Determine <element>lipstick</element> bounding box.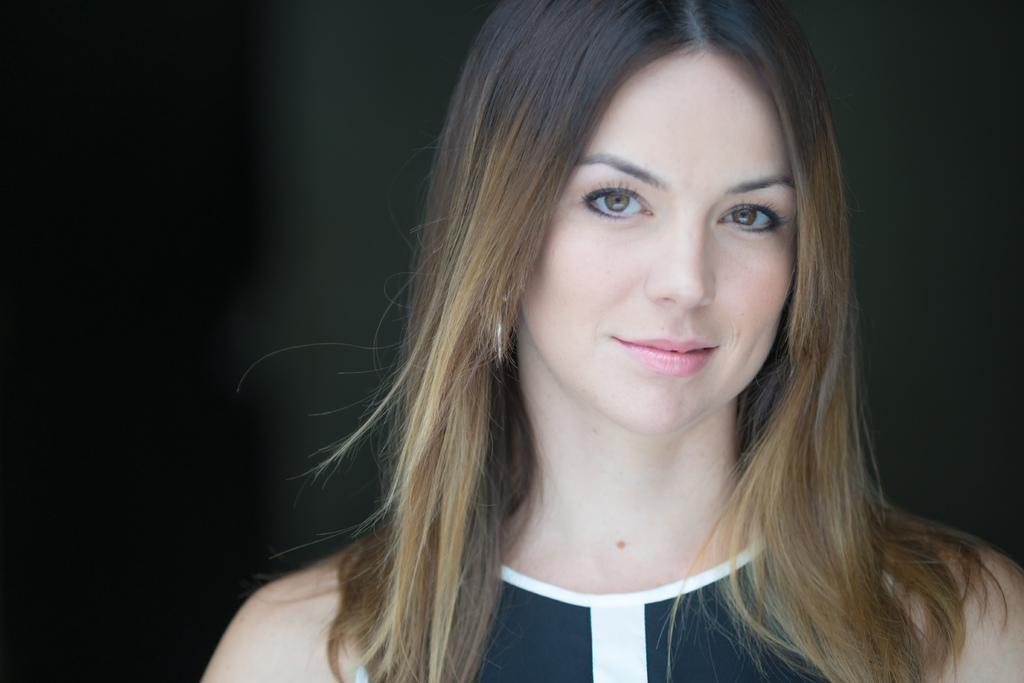
Determined: (x1=606, y1=332, x2=719, y2=377).
